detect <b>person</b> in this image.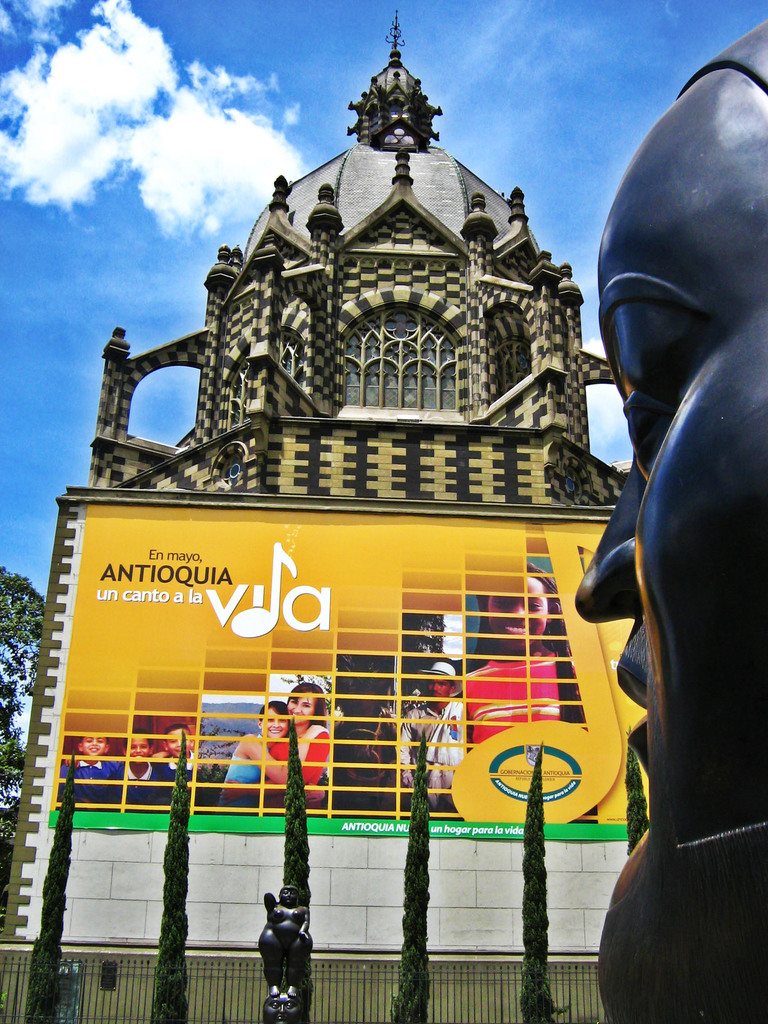
Detection: [157, 721, 209, 805].
